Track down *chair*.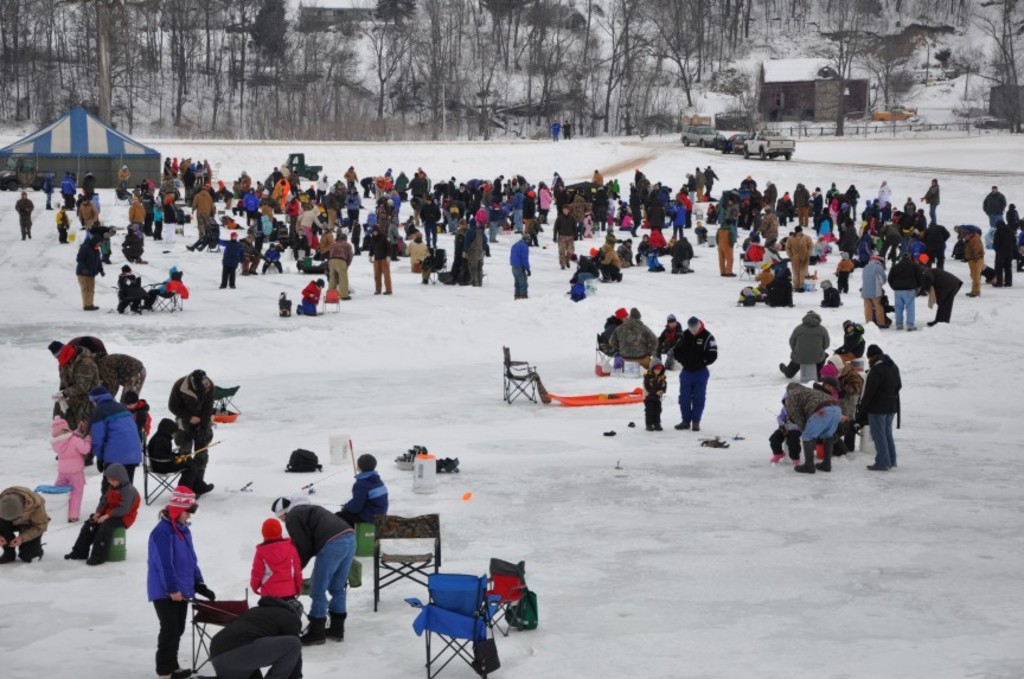
Tracked to region(154, 280, 184, 313).
